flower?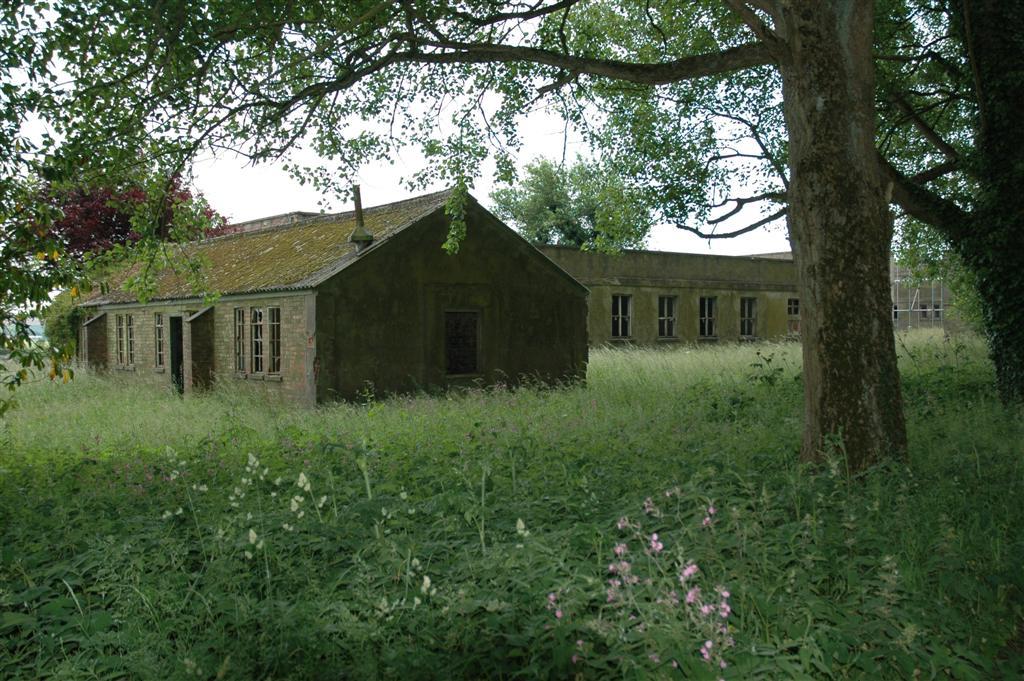
[297,473,309,490]
